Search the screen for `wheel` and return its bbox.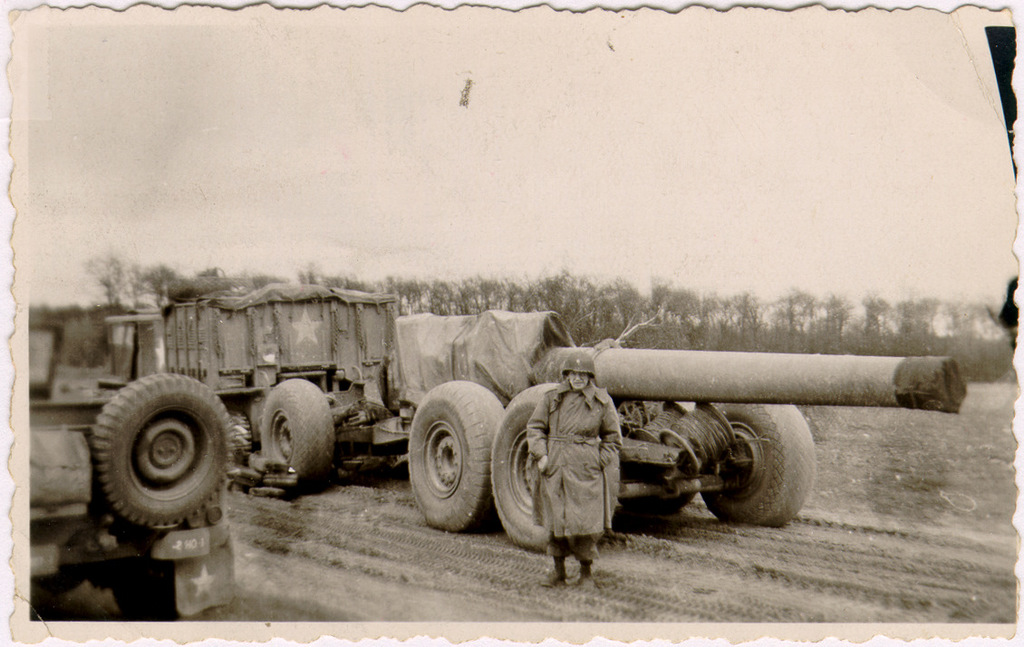
Found: 260, 381, 335, 482.
